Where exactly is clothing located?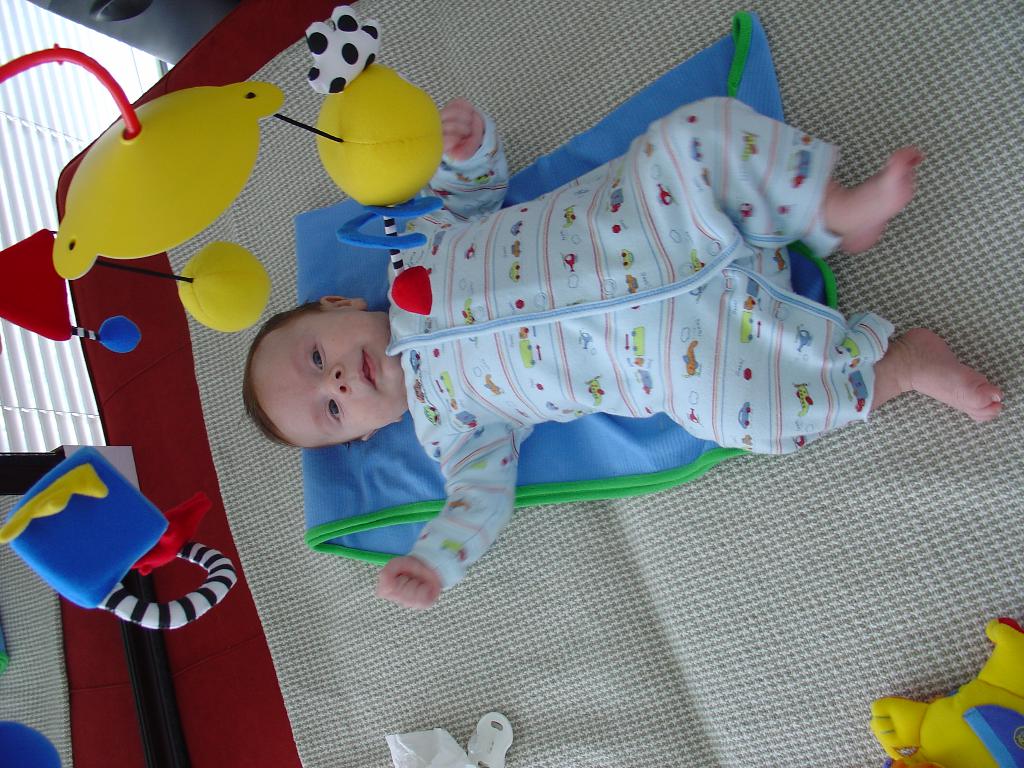
Its bounding box is (x1=351, y1=91, x2=940, y2=543).
